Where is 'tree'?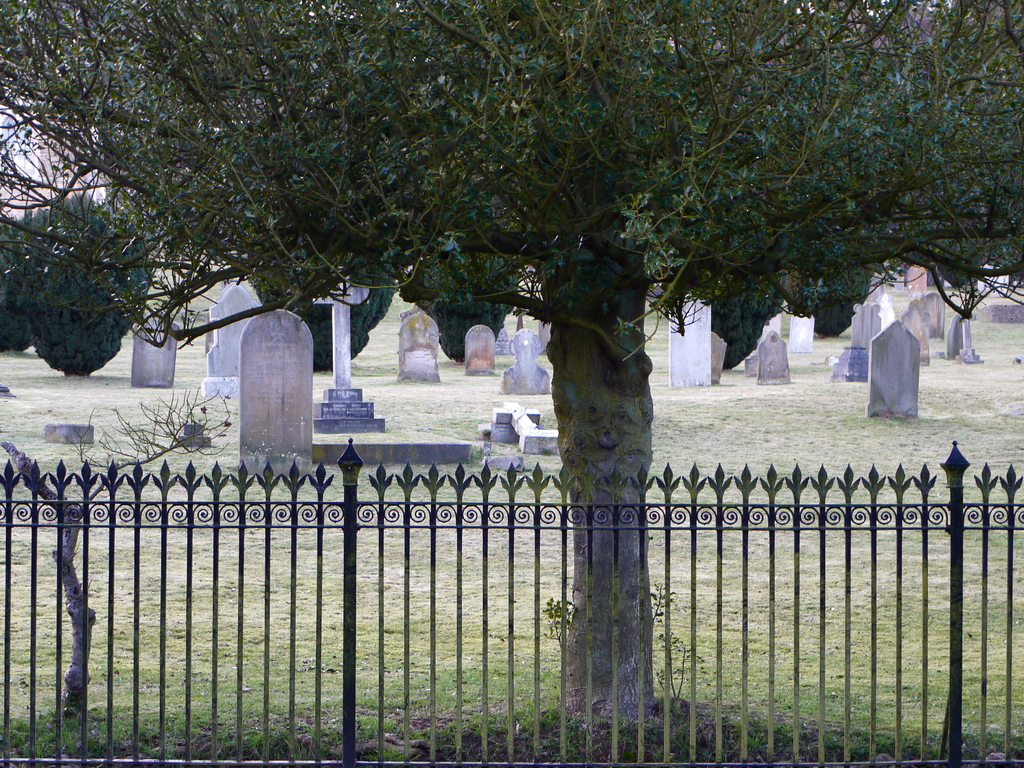
{"x1": 13, "y1": 172, "x2": 172, "y2": 390}.
